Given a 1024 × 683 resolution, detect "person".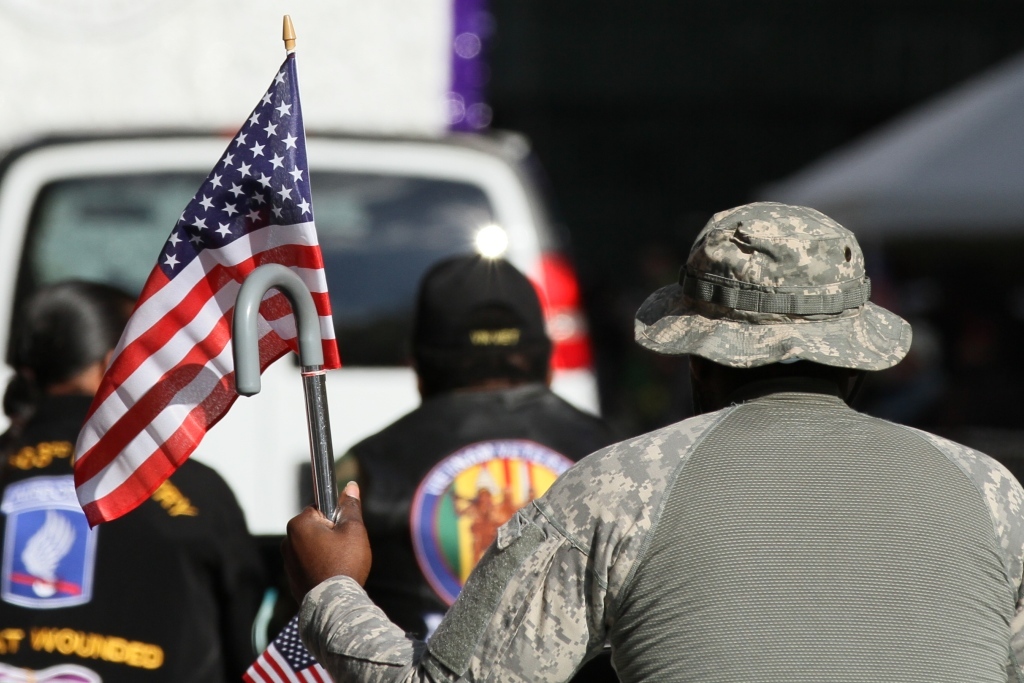
(x1=0, y1=282, x2=261, y2=682).
